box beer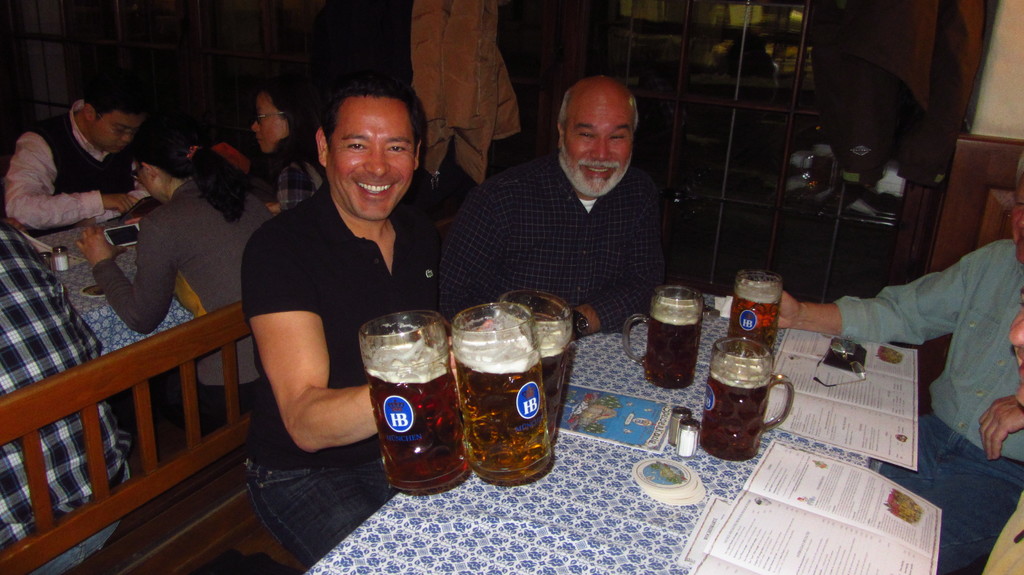
[729, 290, 778, 357]
